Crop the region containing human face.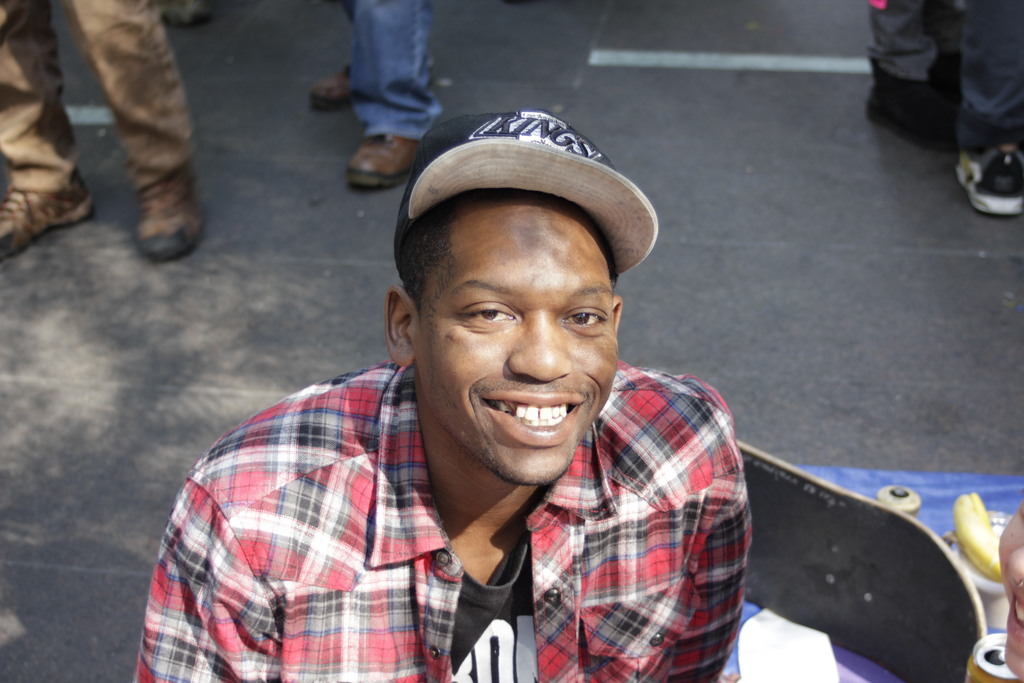
Crop region: <bbox>410, 198, 623, 491</bbox>.
